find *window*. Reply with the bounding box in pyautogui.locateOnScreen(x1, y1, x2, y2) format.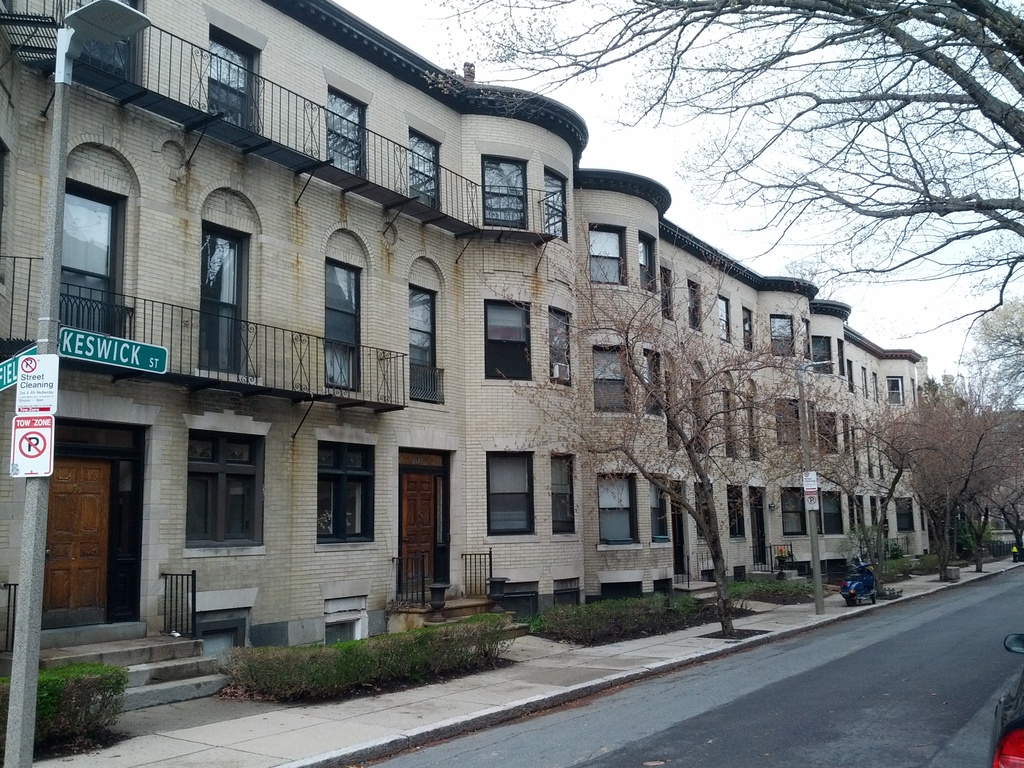
pyautogui.locateOnScreen(174, 407, 273, 553).
